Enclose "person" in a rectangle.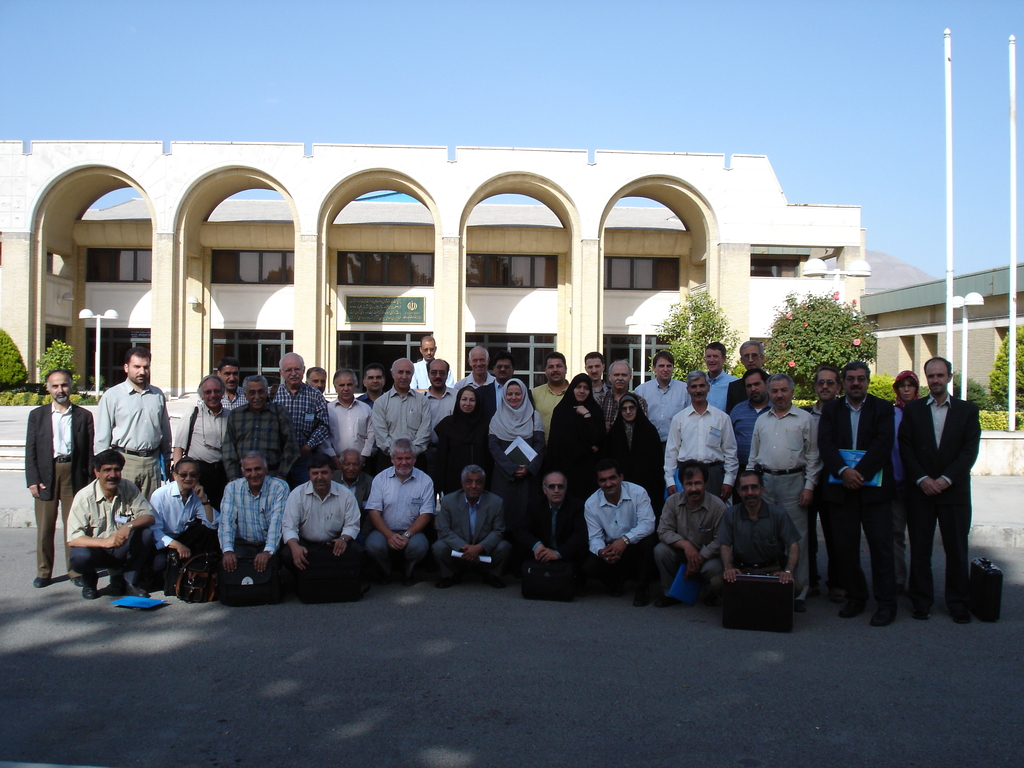
[x1=90, y1=341, x2=172, y2=501].
